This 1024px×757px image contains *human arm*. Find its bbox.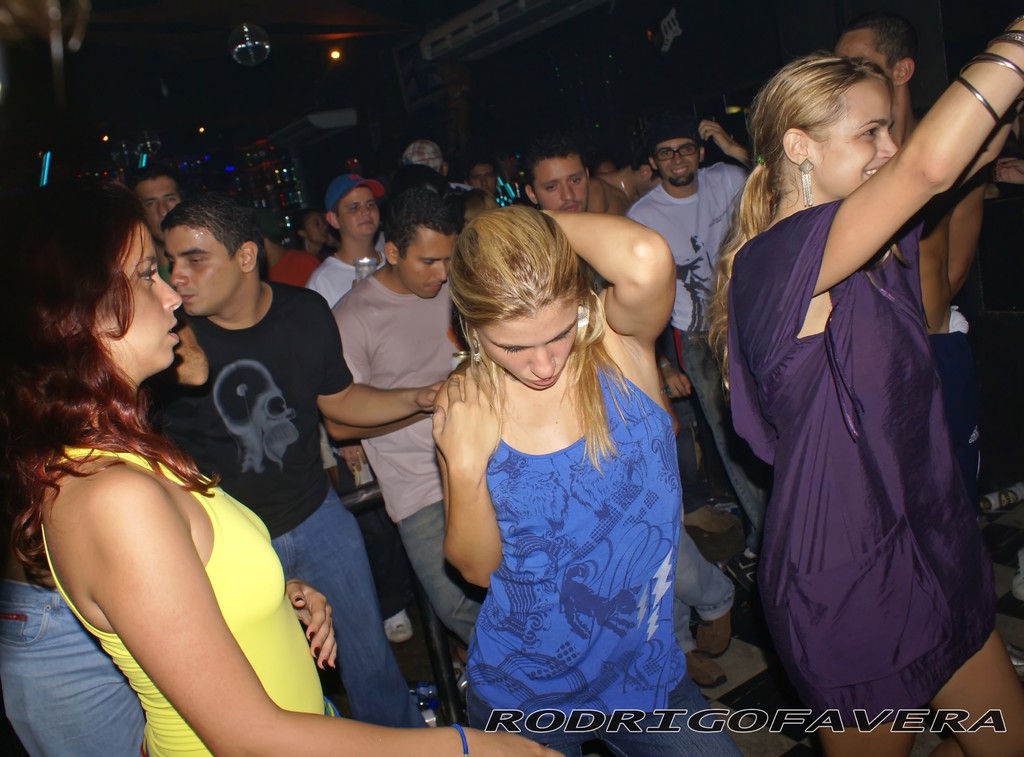
bbox=[95, 471, 568, 756].
